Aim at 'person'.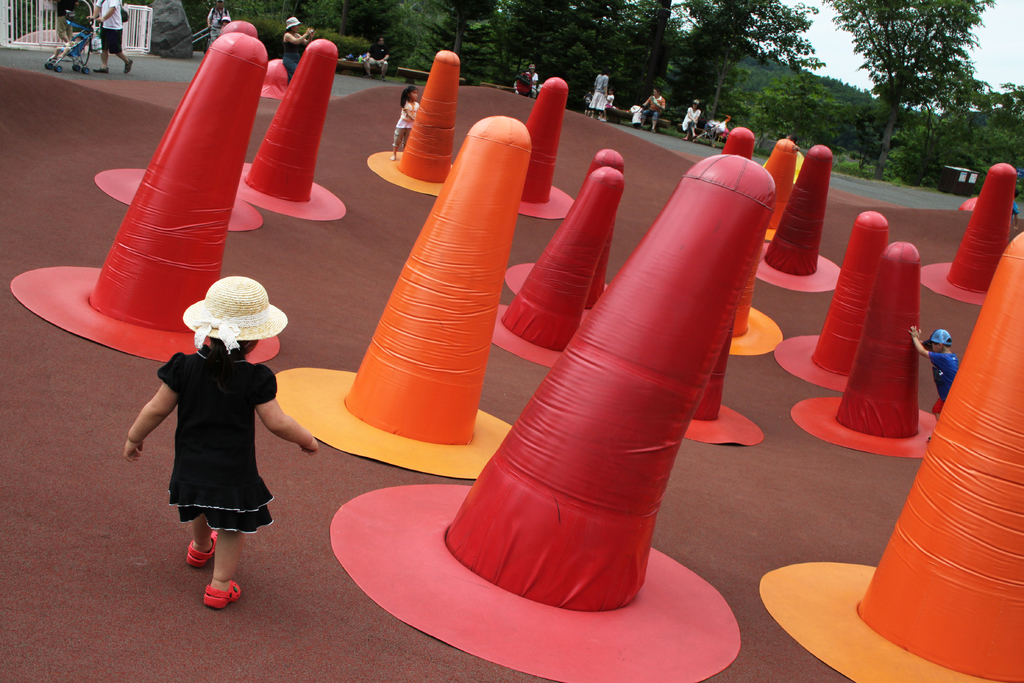
Aimed at (644,86,668,132).
